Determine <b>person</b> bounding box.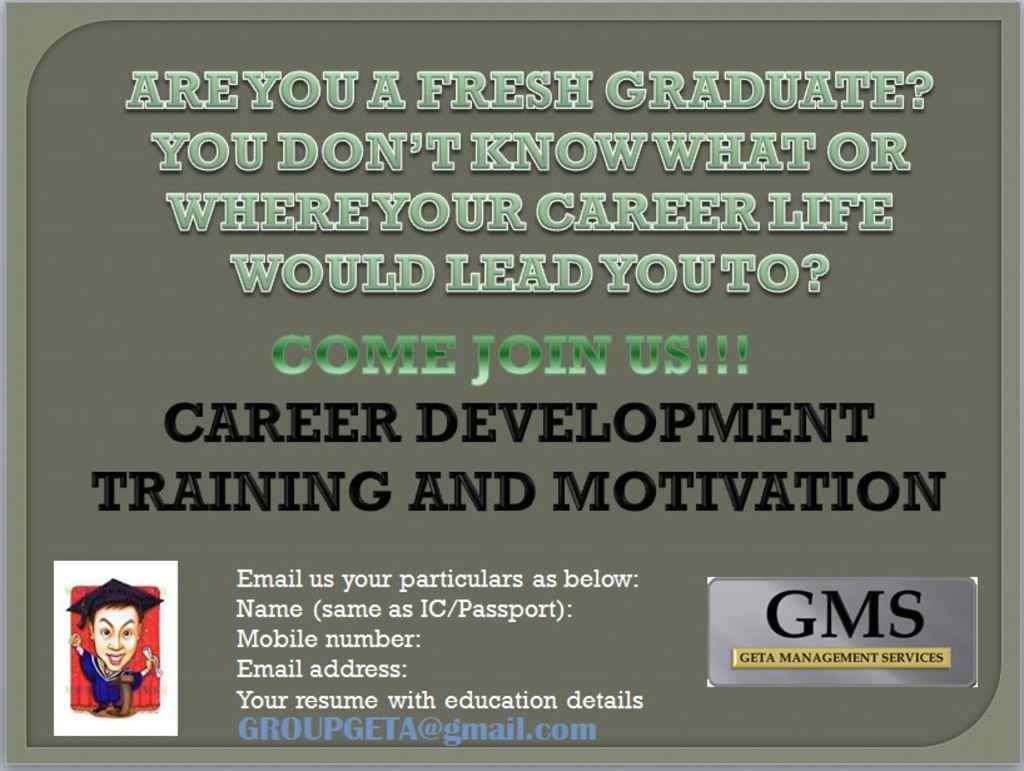
Determined: (58,576,155,735).
